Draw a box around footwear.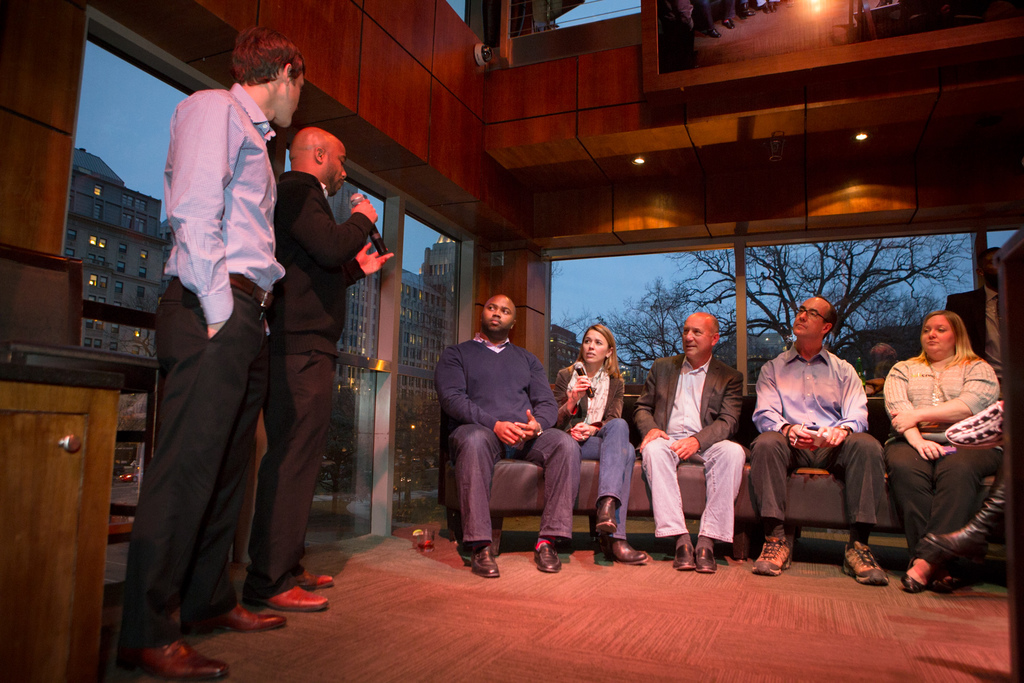
bbox=[751, 538, 792, 575].
